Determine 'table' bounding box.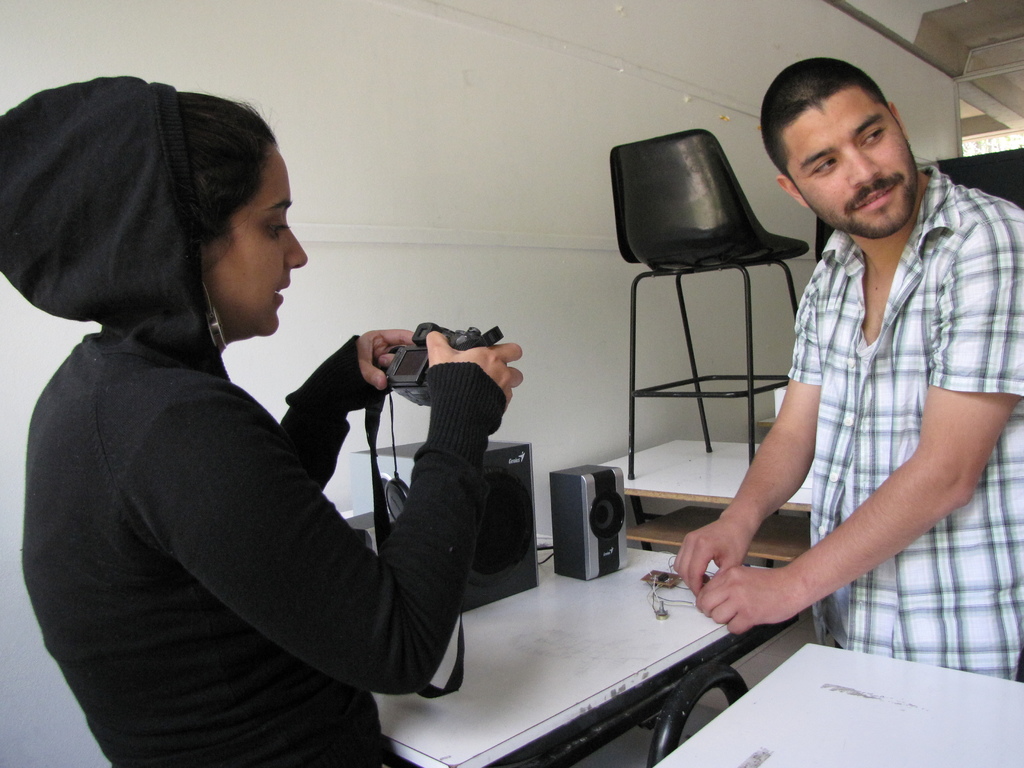
Determined: 596/436/826/583.
